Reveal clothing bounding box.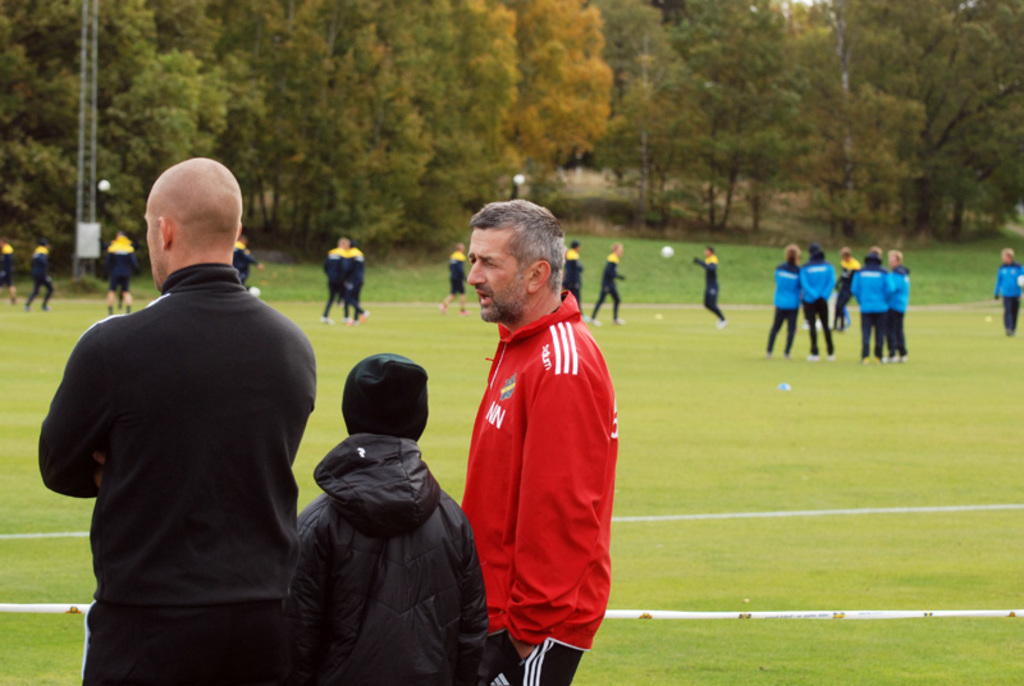
Revealed: Rect(29, 244, 50, 303).
